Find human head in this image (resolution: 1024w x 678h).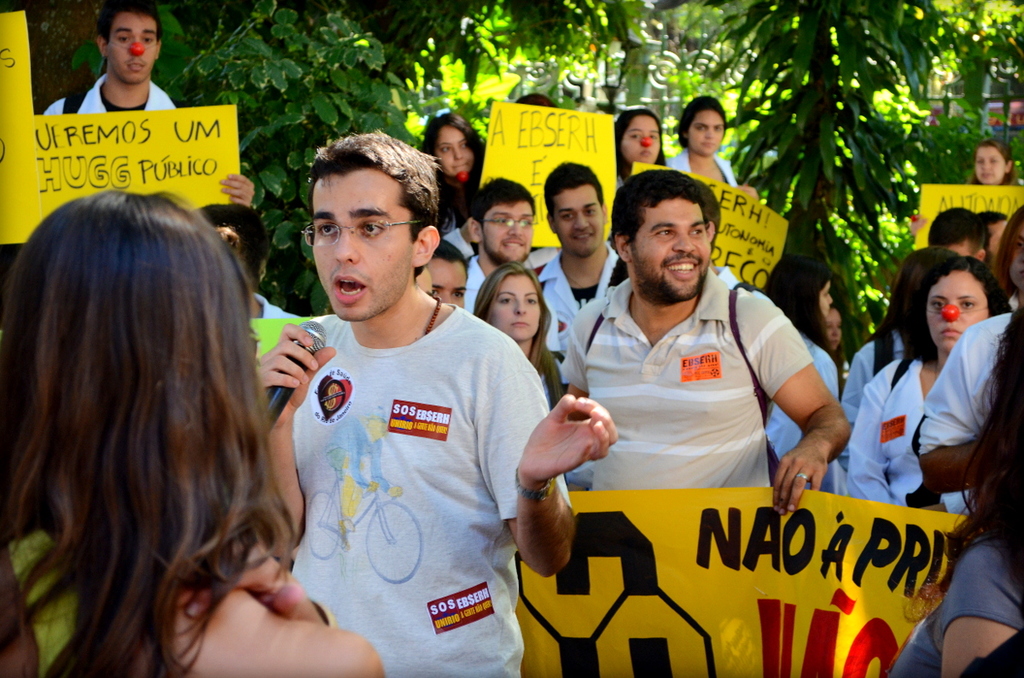
box(191, 199, 268, 284).
